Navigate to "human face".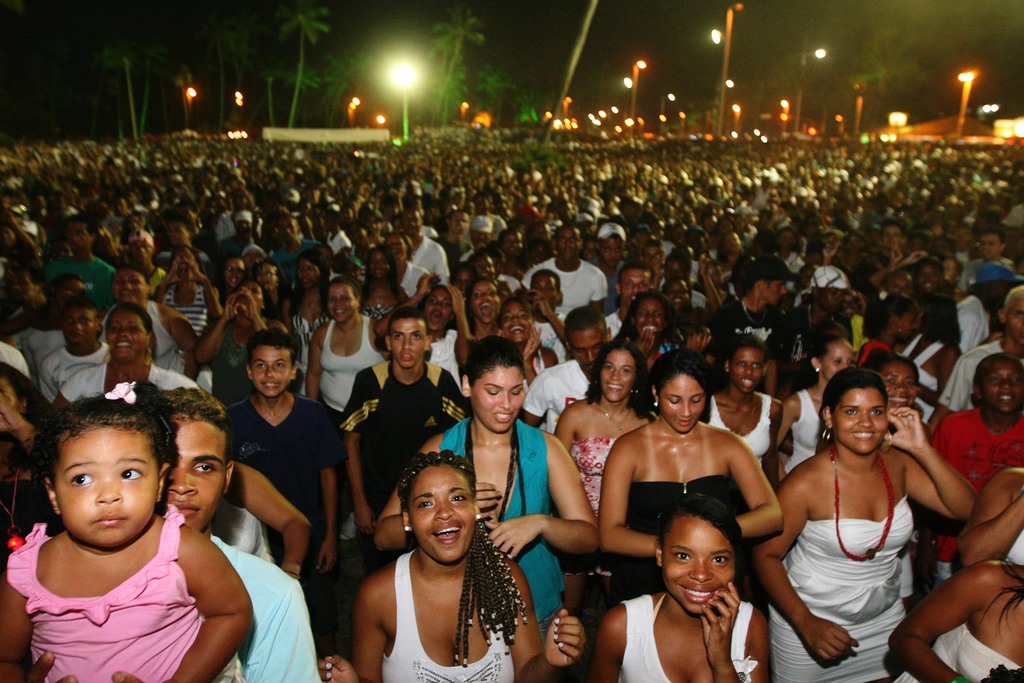
Navigation target: <bbox>476, 254, 492, 277</bbox>.
